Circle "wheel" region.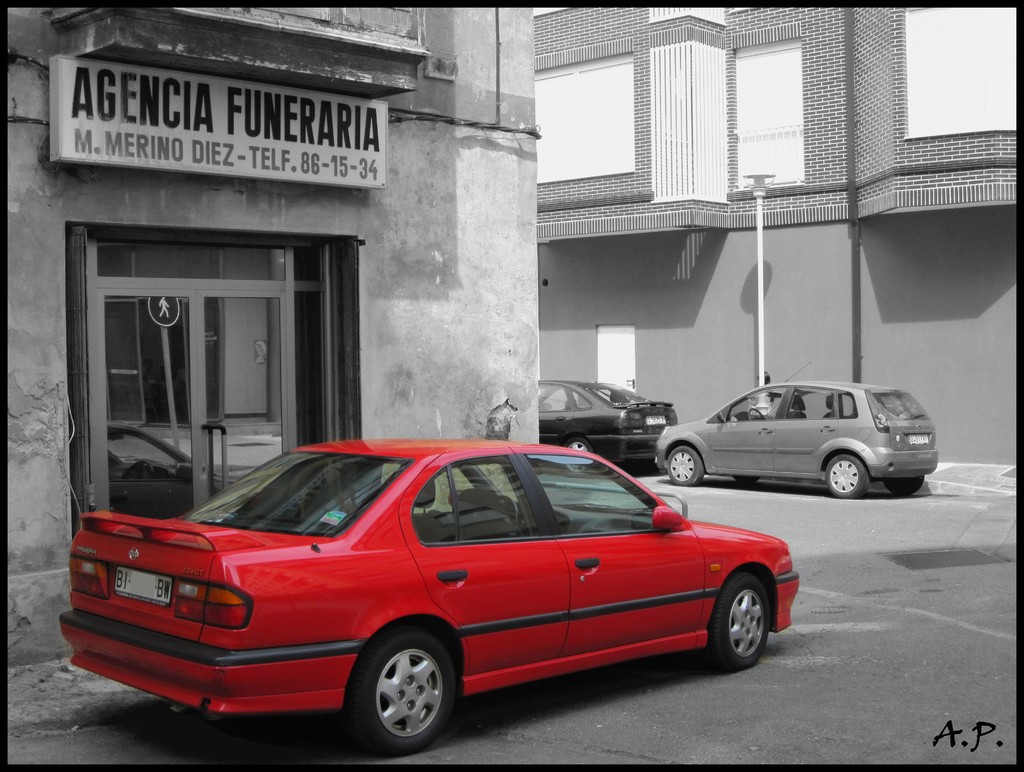
Region: <box>732,473,760,486</box>.
